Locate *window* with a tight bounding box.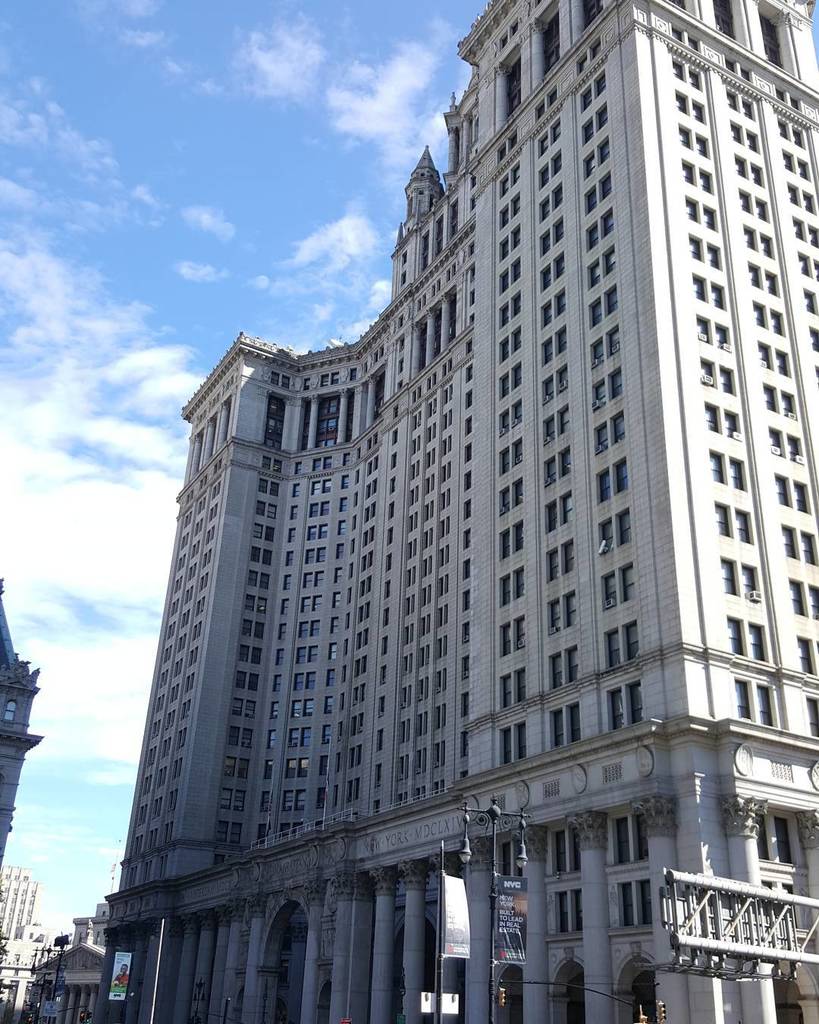
616/884/649/926.
